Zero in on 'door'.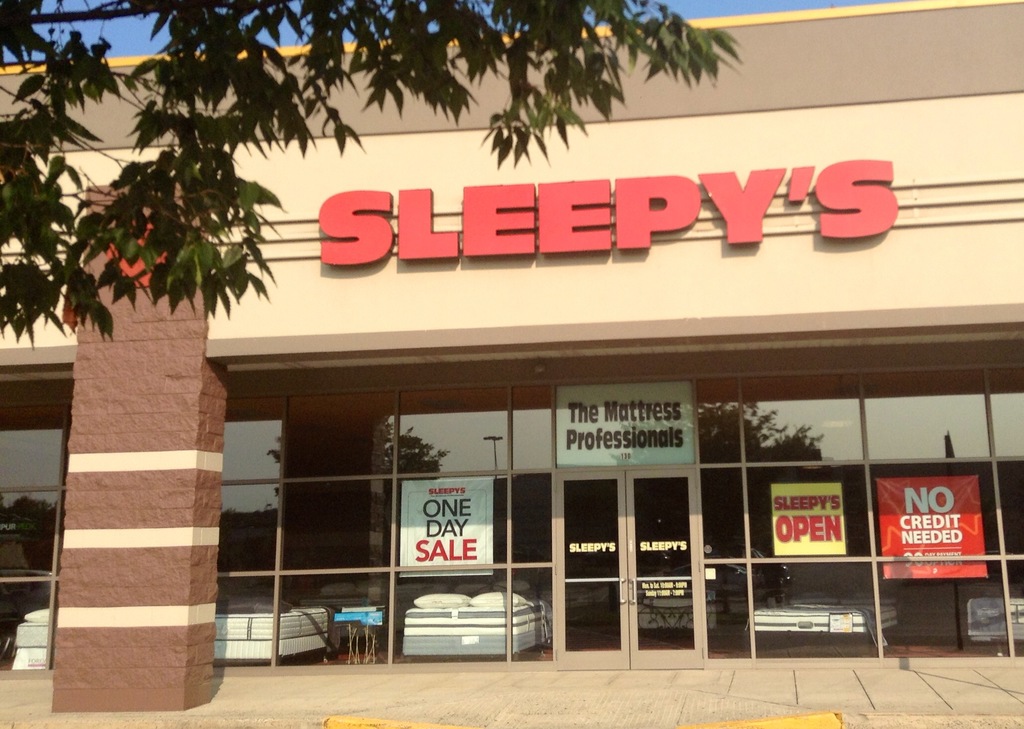
Zeroed in: [x1=575, y1=444, x2=698, y2=651].
